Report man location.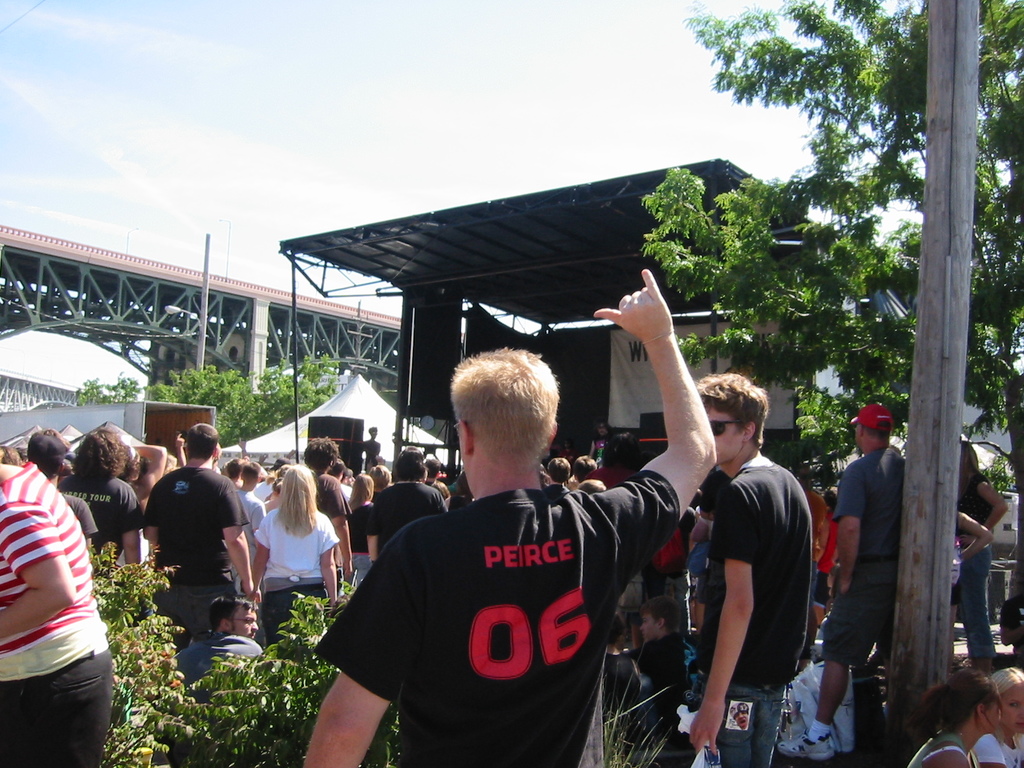
Report: 173,596,268,691.
